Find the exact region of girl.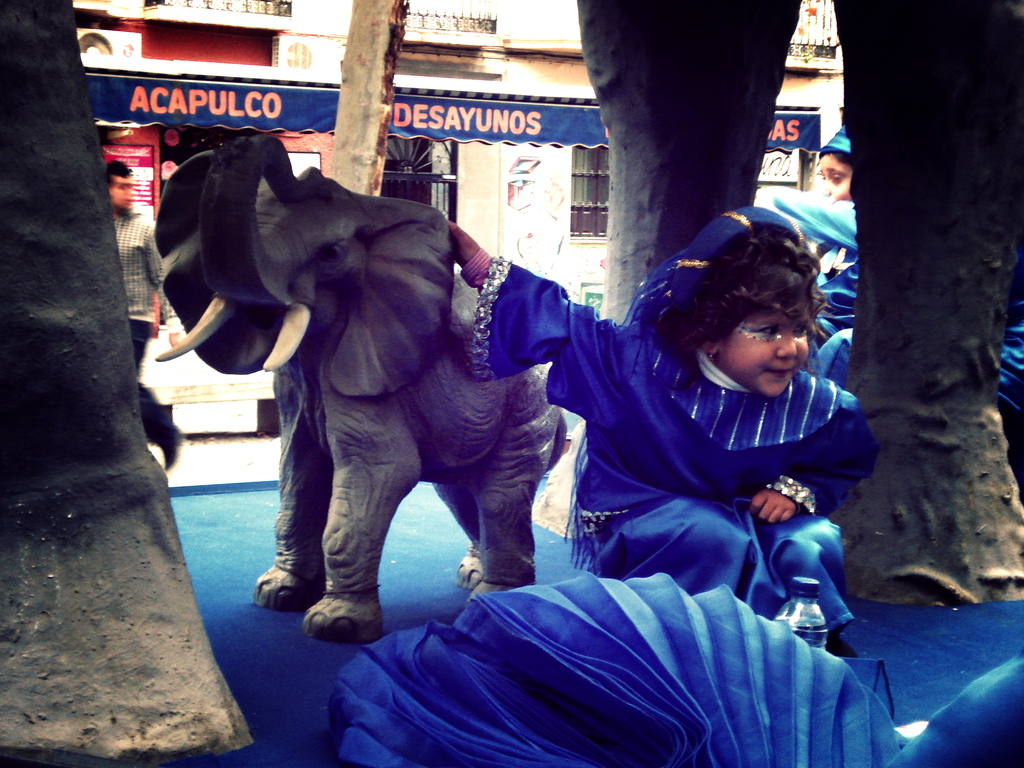
Exact region: l=452, t=218, r=879, b=641.
